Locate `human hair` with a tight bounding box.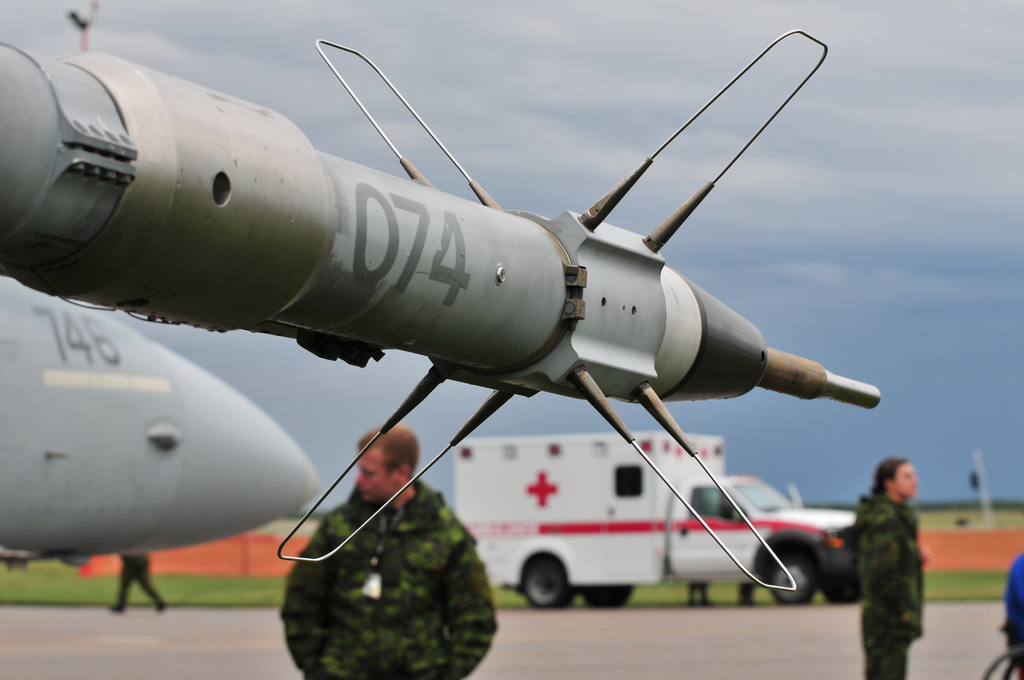
select_region(870, 457, 911, 499).
